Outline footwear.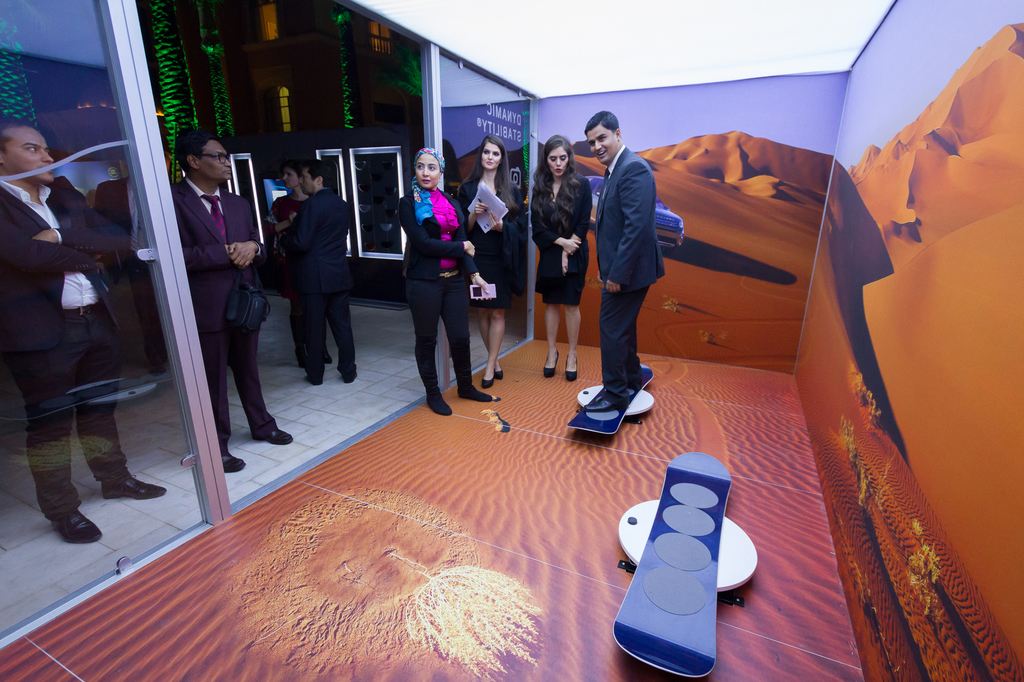
Outline: [223, 448, 245, 473].
